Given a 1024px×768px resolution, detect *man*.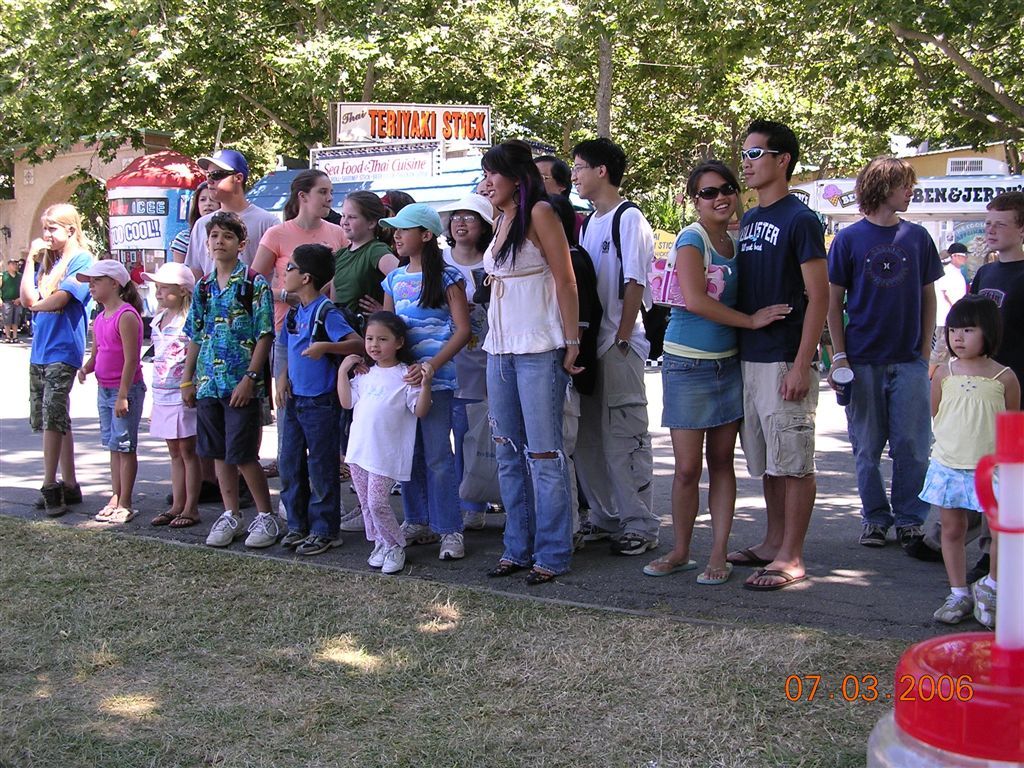
728, 120, 834, 594.
